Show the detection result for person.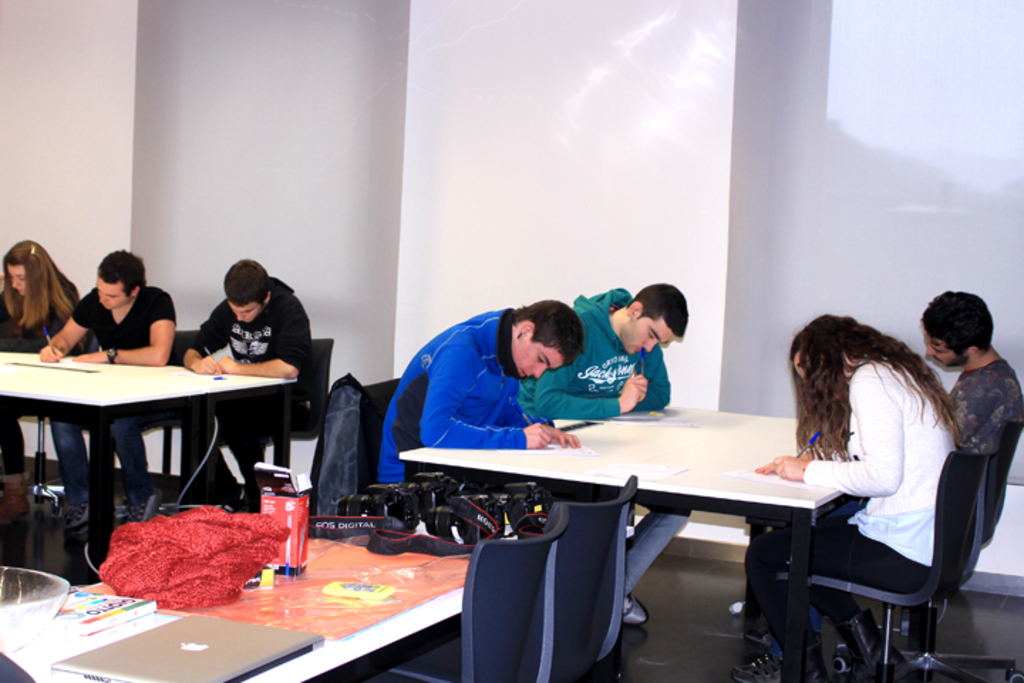
{"left": 0, "top": 238, "right": 82, "bottom": 529}.
